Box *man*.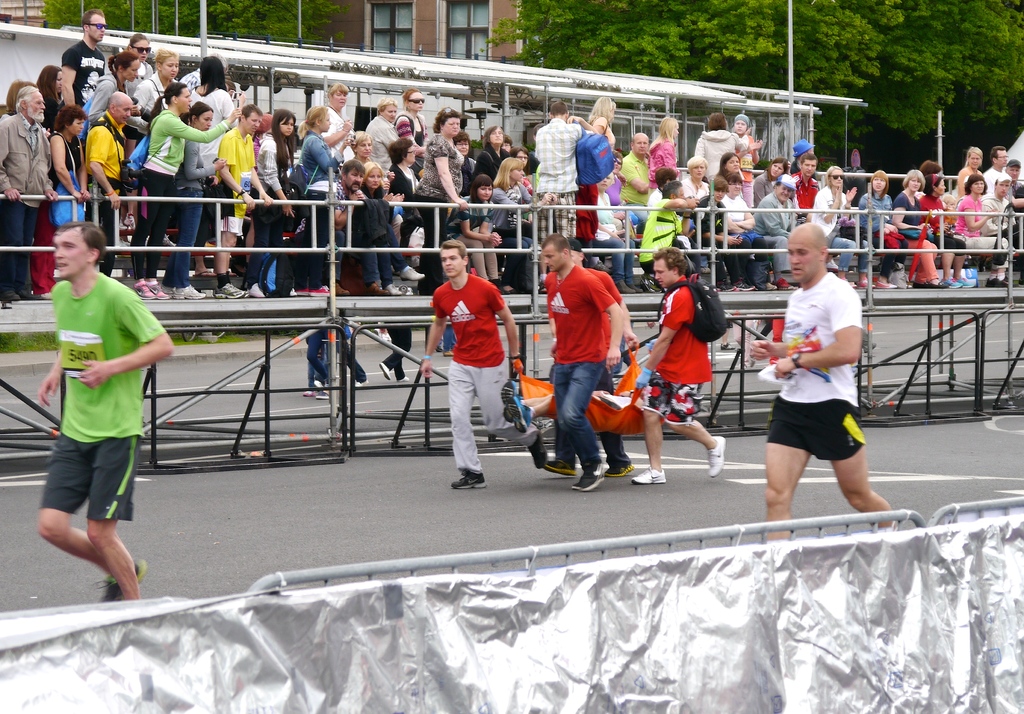
select_region(981, 178, 1023, 288).
